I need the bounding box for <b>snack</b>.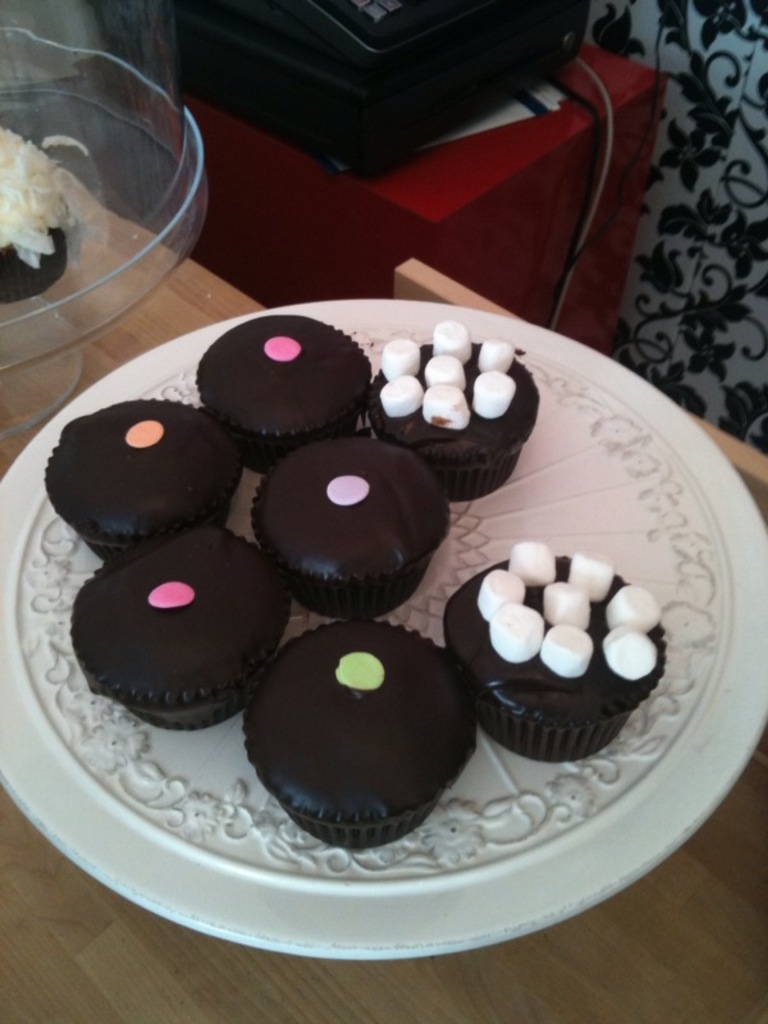
Here it is: rect(444, 548, 659, 759).
